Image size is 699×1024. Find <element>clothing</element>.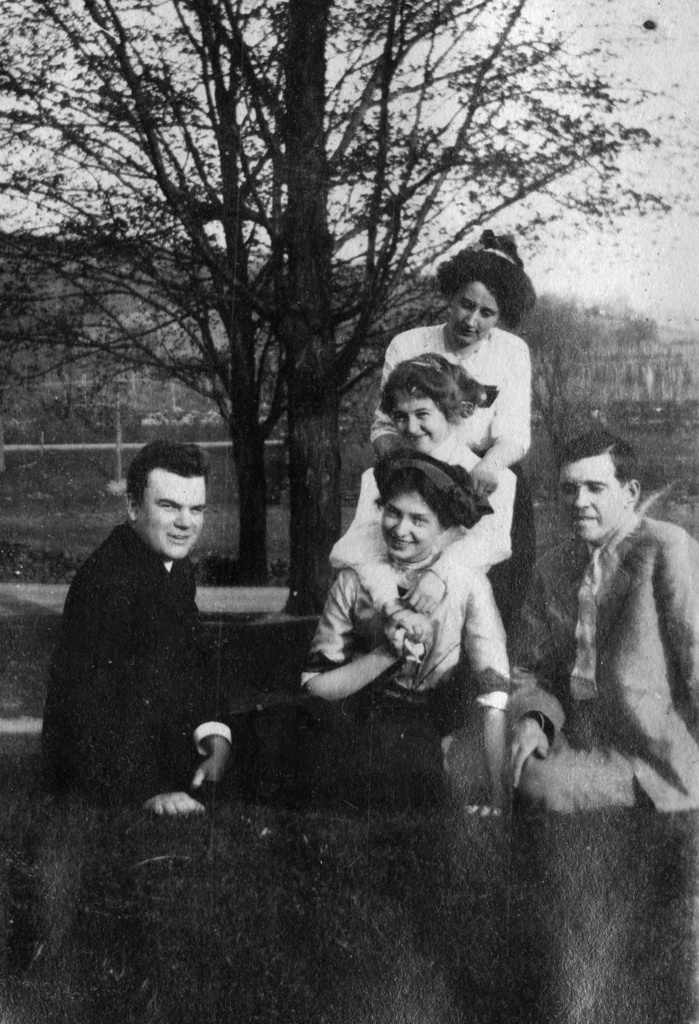
[449, 512, 698, 810].
